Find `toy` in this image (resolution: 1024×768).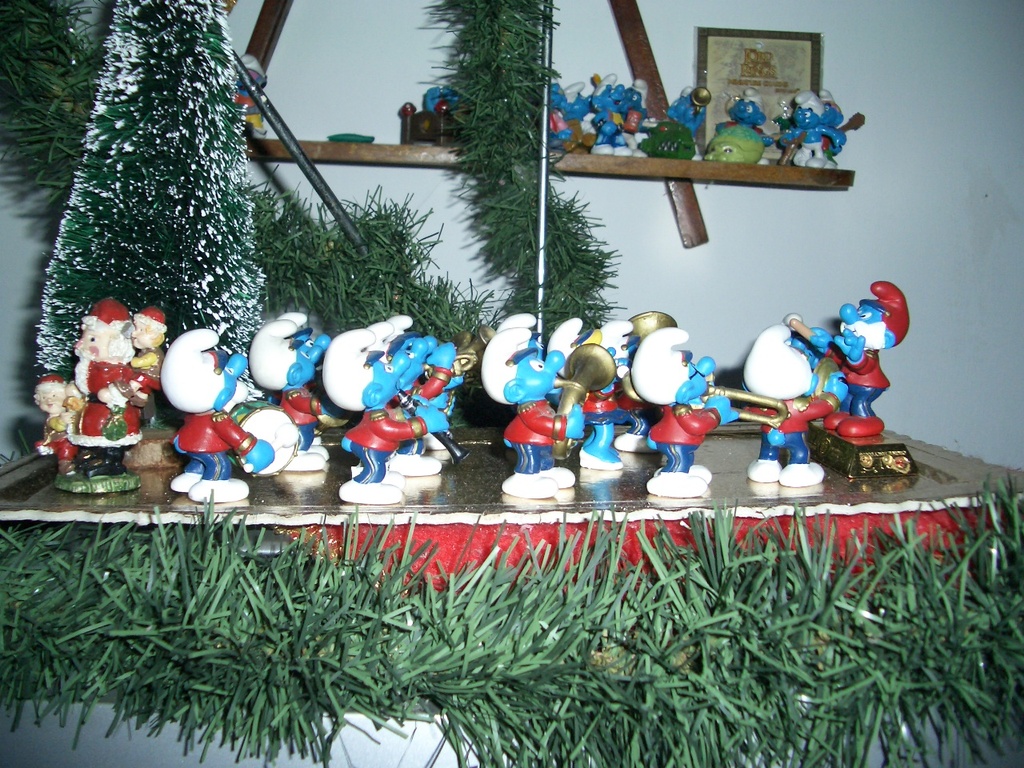
Rect(531, 62, 585, 170).
